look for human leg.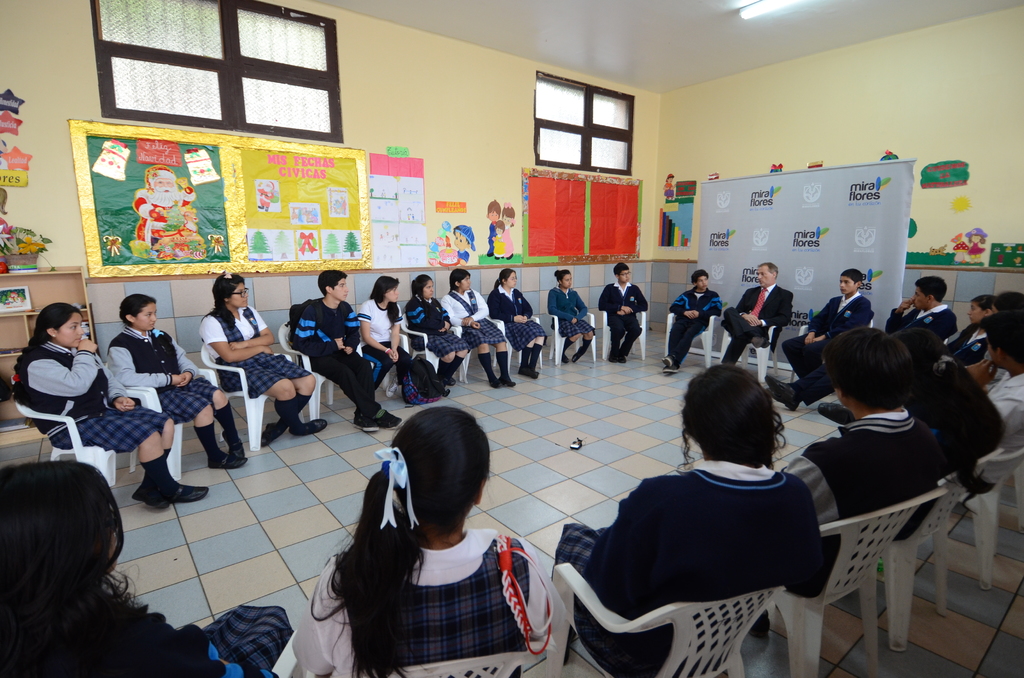
Found: BBox(182, 379, 246, 460).
